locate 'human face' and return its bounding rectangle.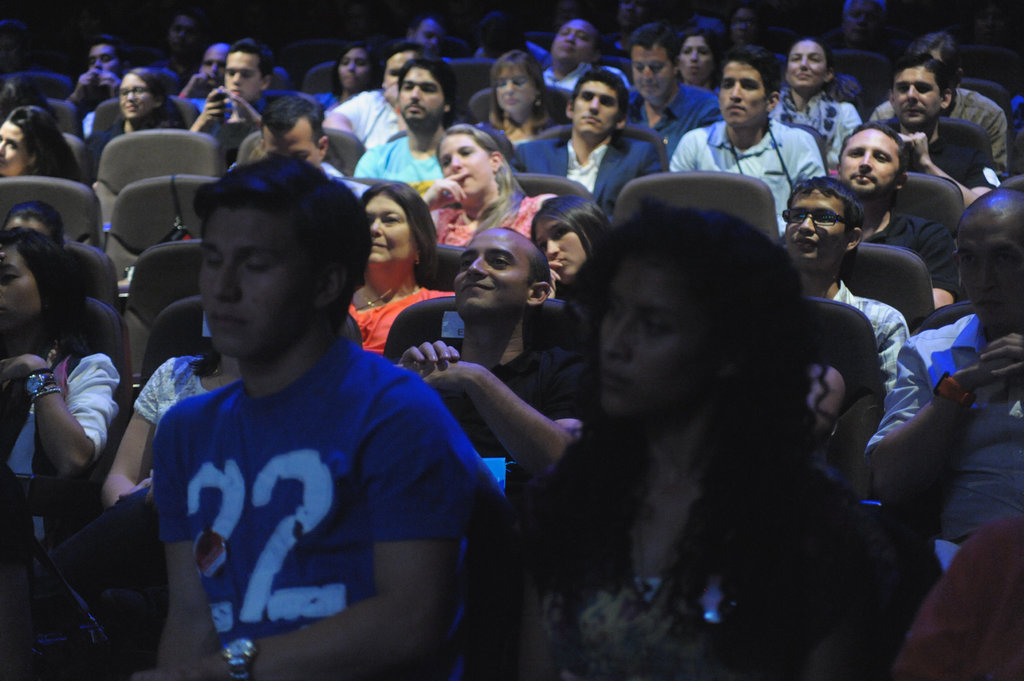
158, 4, 221, 54.
